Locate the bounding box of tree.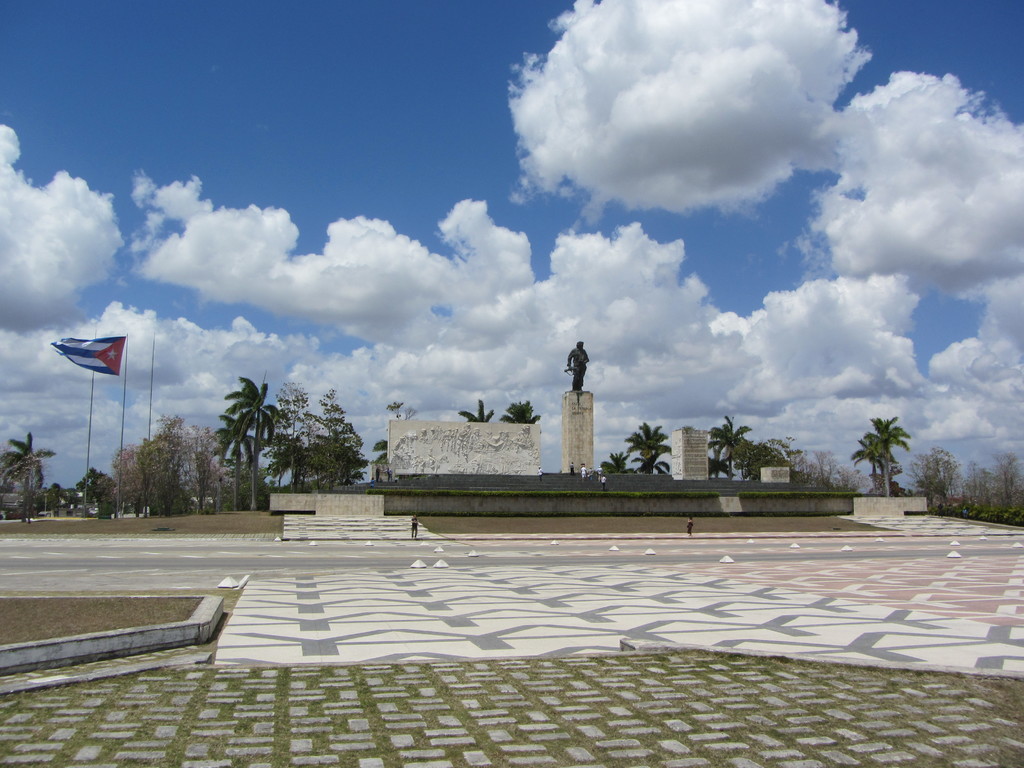
Bounding box: locate(0, 436, 53, 520).
